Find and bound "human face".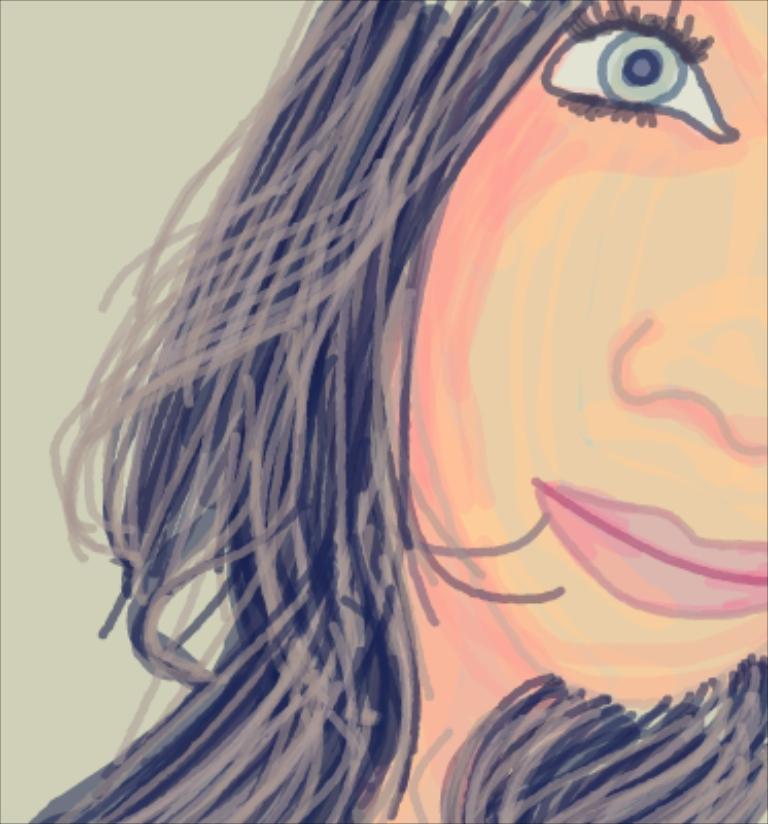
Bound: rect(410, 0, 766, 723).
